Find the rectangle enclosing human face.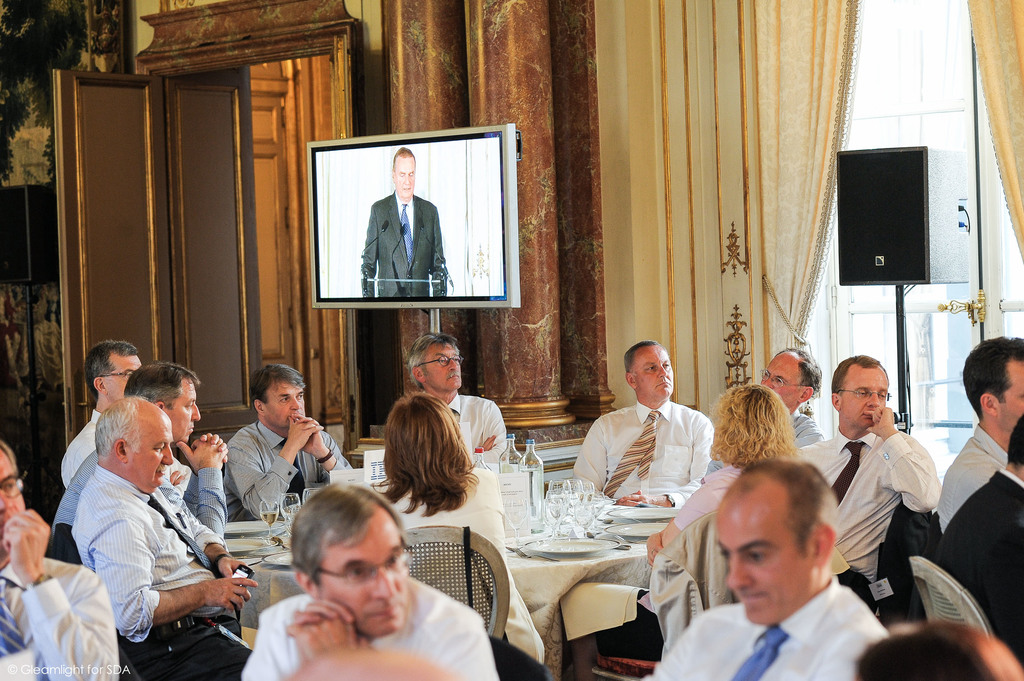
pyautogui.locateOnScreen(1008, 365, 1023, 422).
